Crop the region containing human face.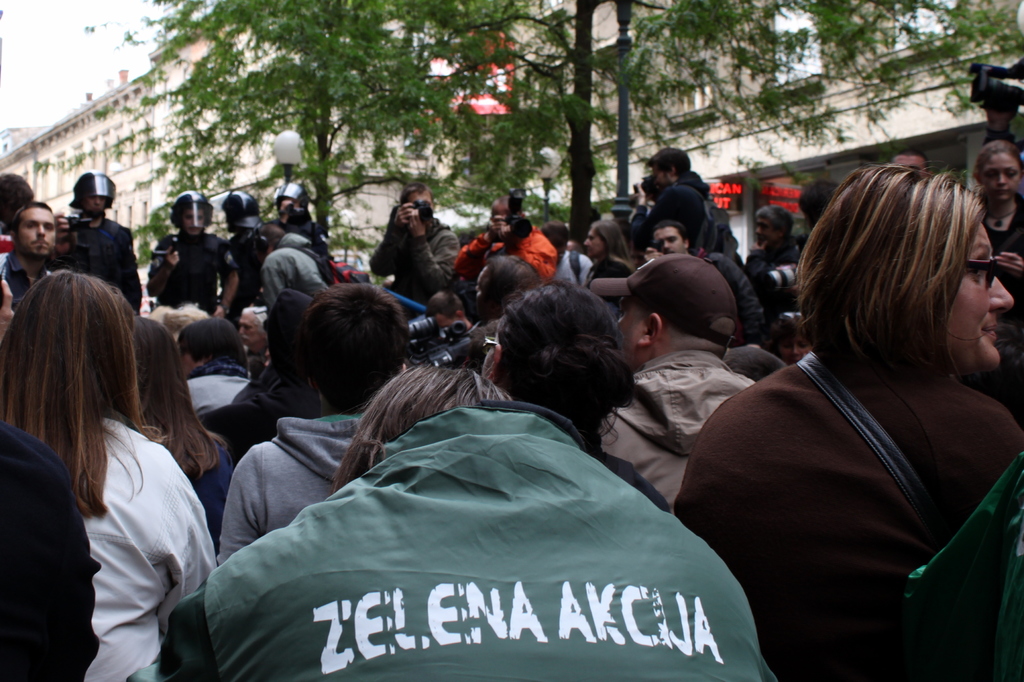
Crop region: bbox=[778, 336, 814, 363].
